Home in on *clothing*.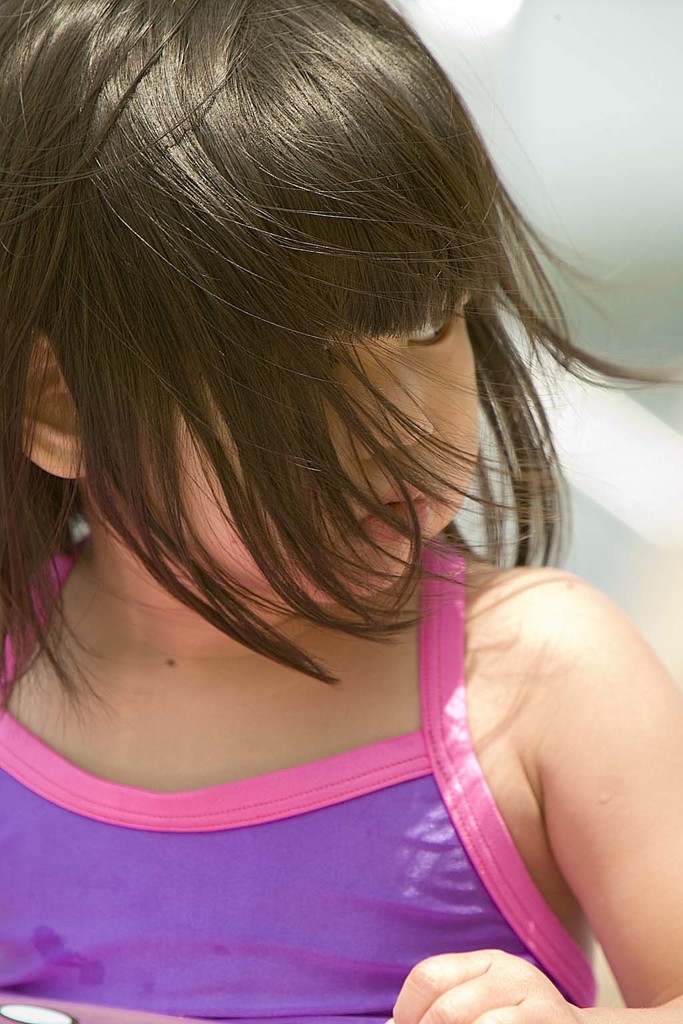
Homed in at box=[4, 613, 652, 1020].
